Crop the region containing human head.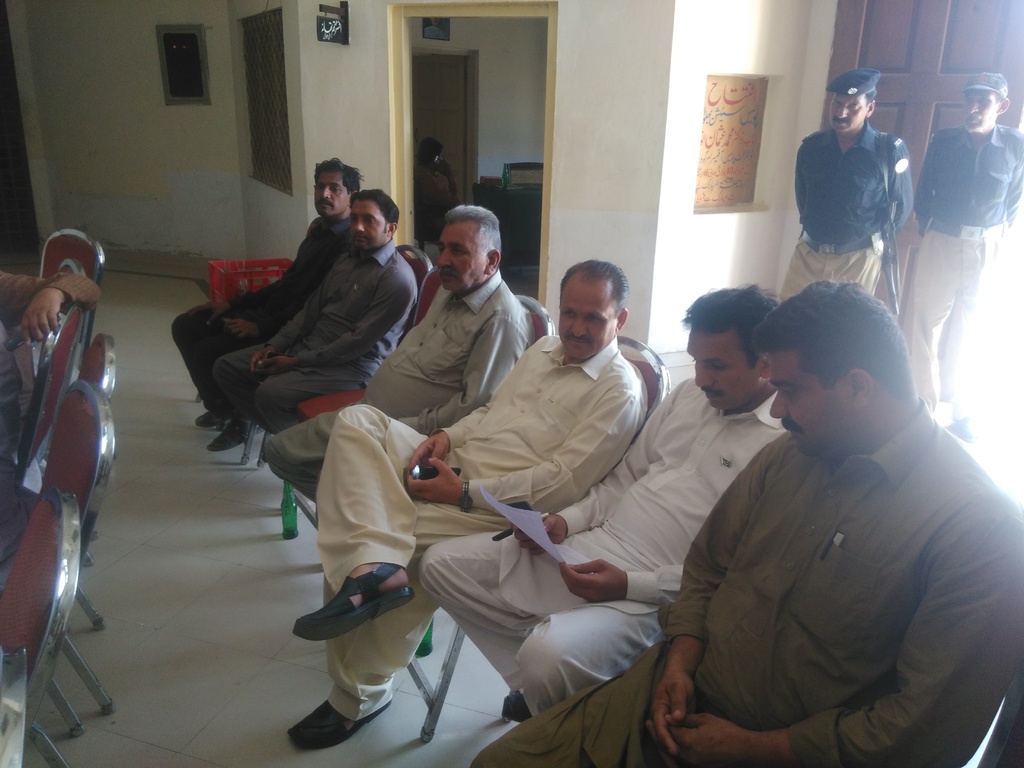
Crop region: 964, 68, 1007, 136.
